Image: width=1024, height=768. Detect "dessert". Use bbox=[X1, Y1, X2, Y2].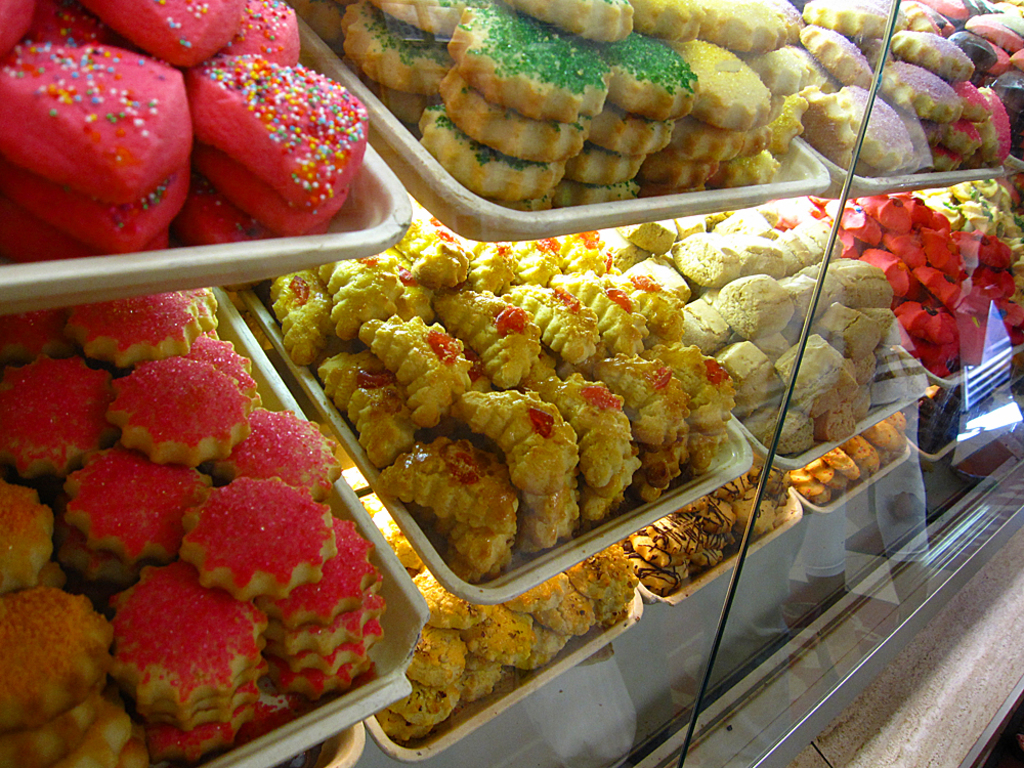
bbox=[431, 525, 518, 580].
